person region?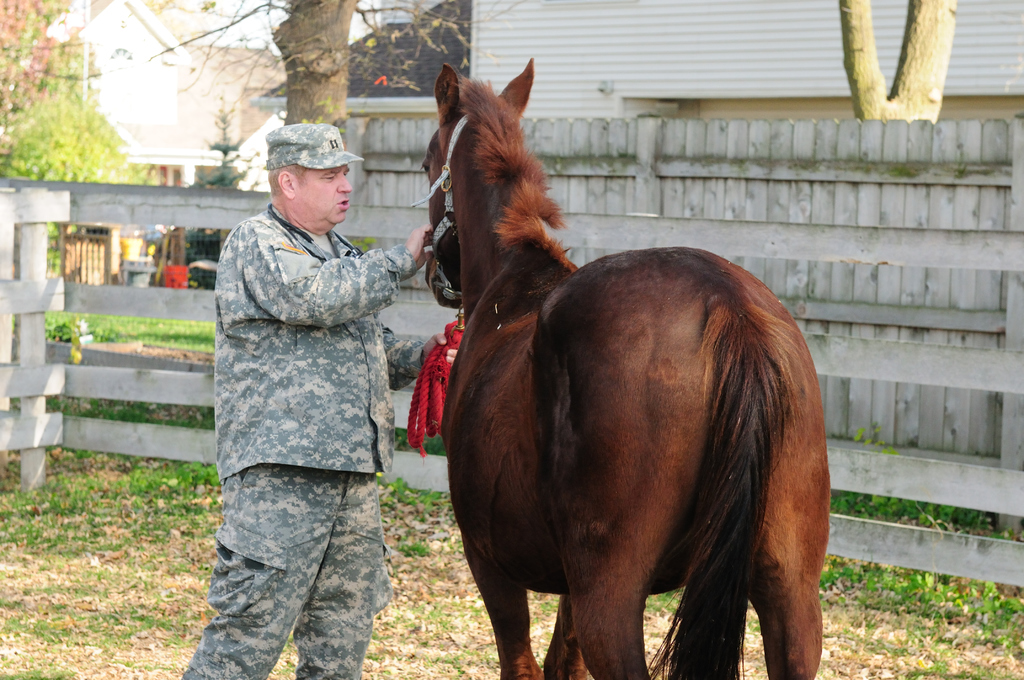
box(175, 122, 432, 679)
